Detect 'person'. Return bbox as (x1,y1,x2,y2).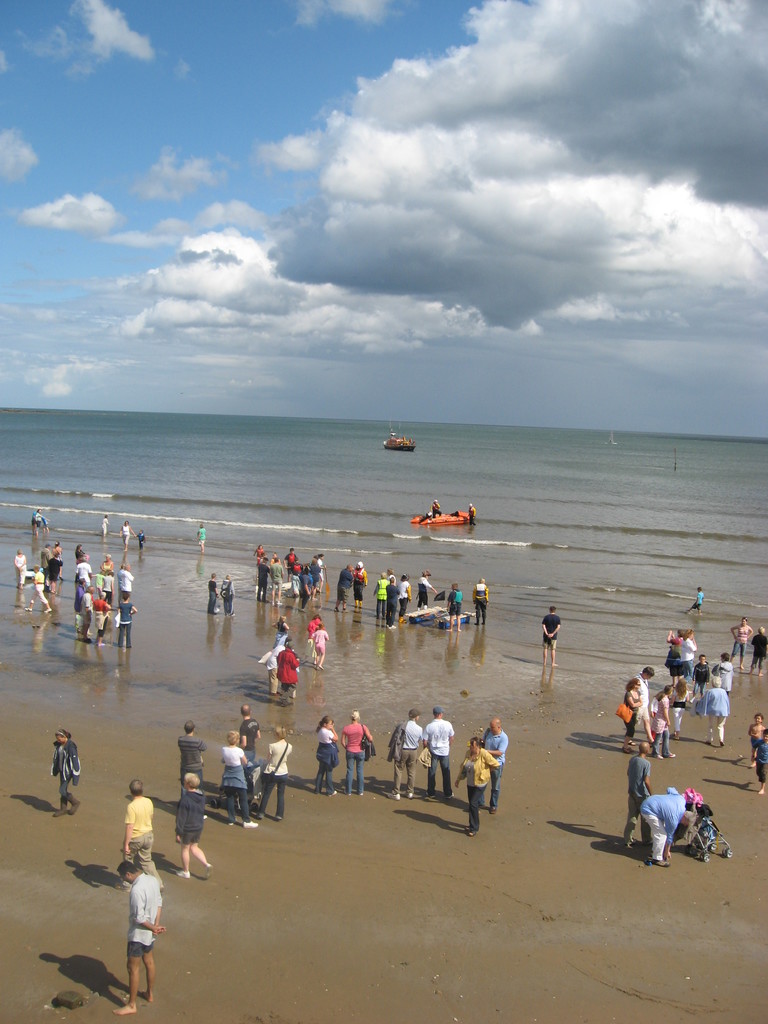
(455,739,502,834).
